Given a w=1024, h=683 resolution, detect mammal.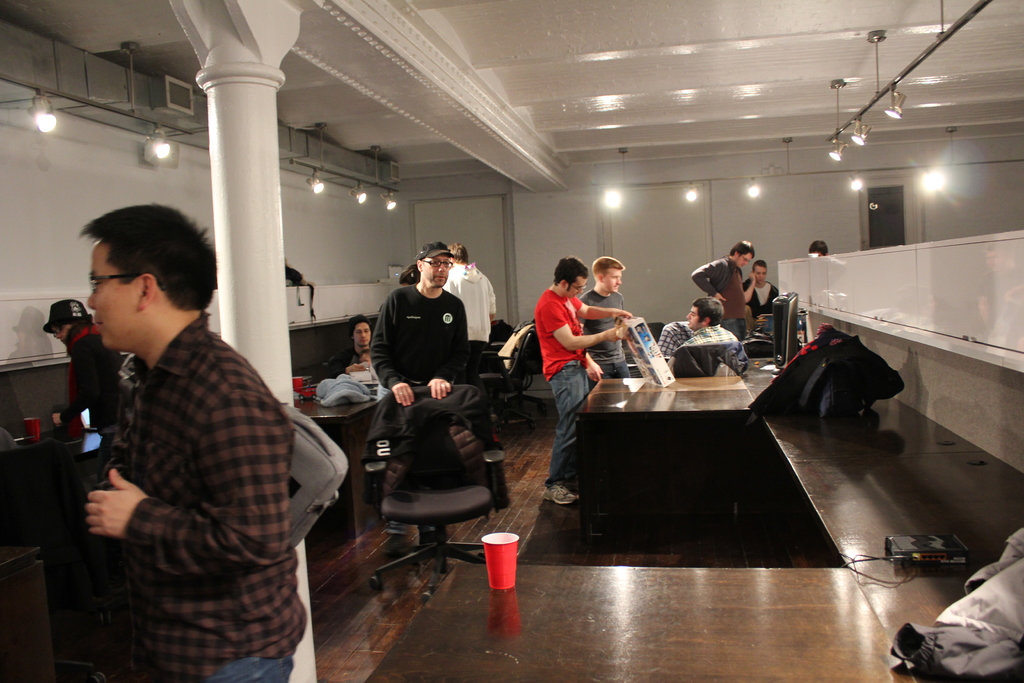
{"left": 337, "top": 310, "right": 381, "bottom": 389}.
